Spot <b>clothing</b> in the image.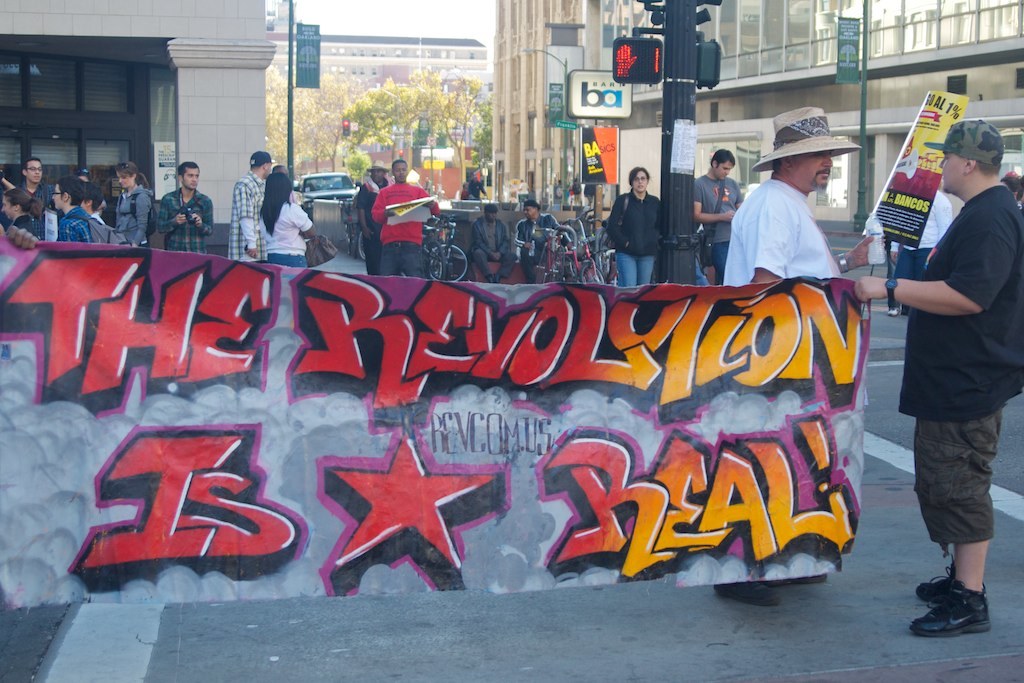
<b>clothing</b> found at <bbox>98, 198, 107, 211</bbox>.
